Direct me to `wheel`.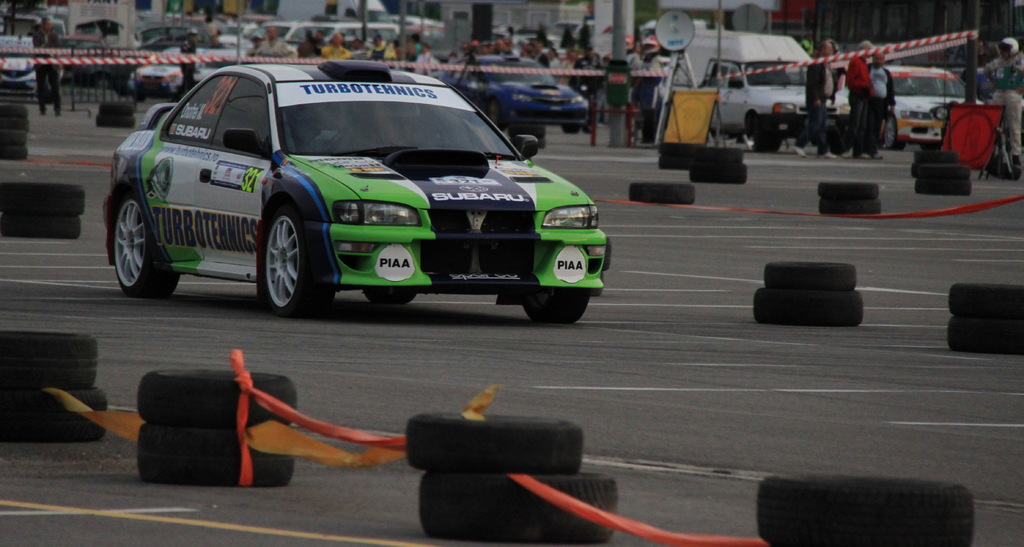
Direction: [x1=1, y1=179, x2=86, y2=217].
